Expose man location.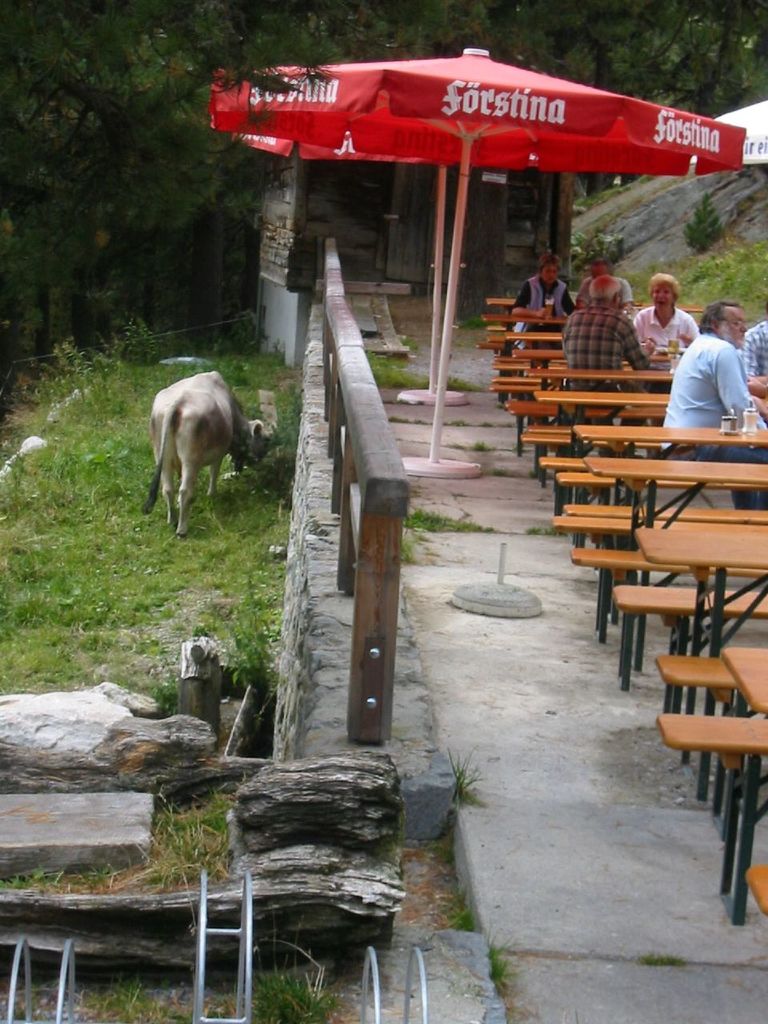
Exposed at box(561, 273, 640, 394).
